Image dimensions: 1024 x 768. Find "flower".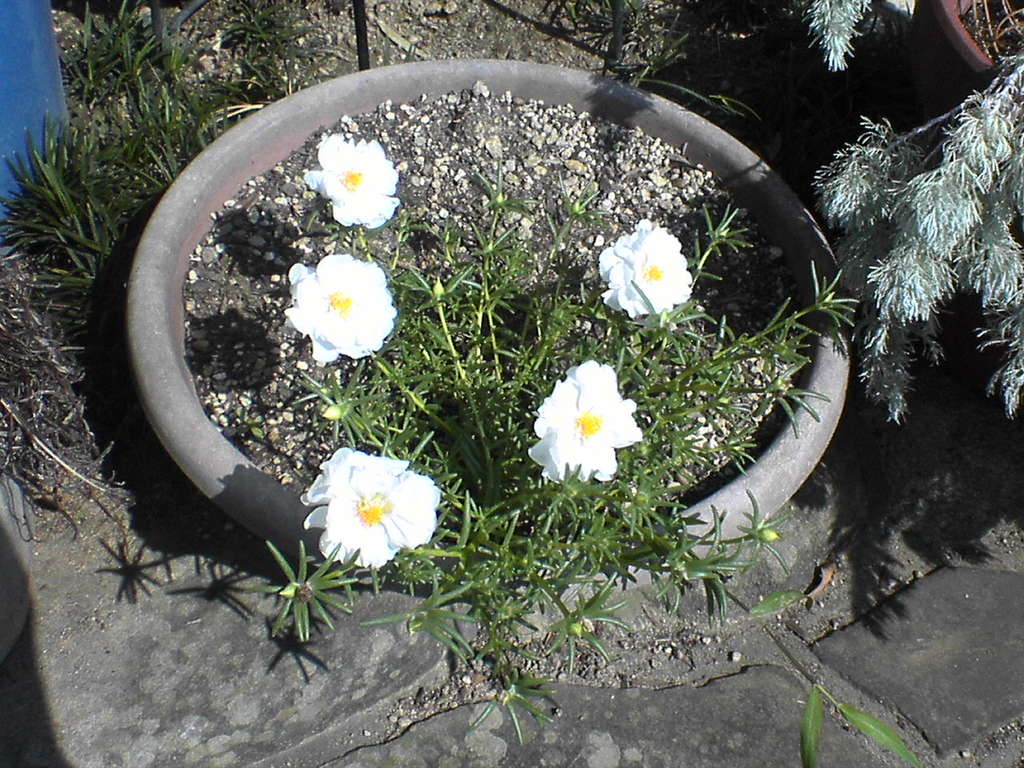
598:217:705:315.
